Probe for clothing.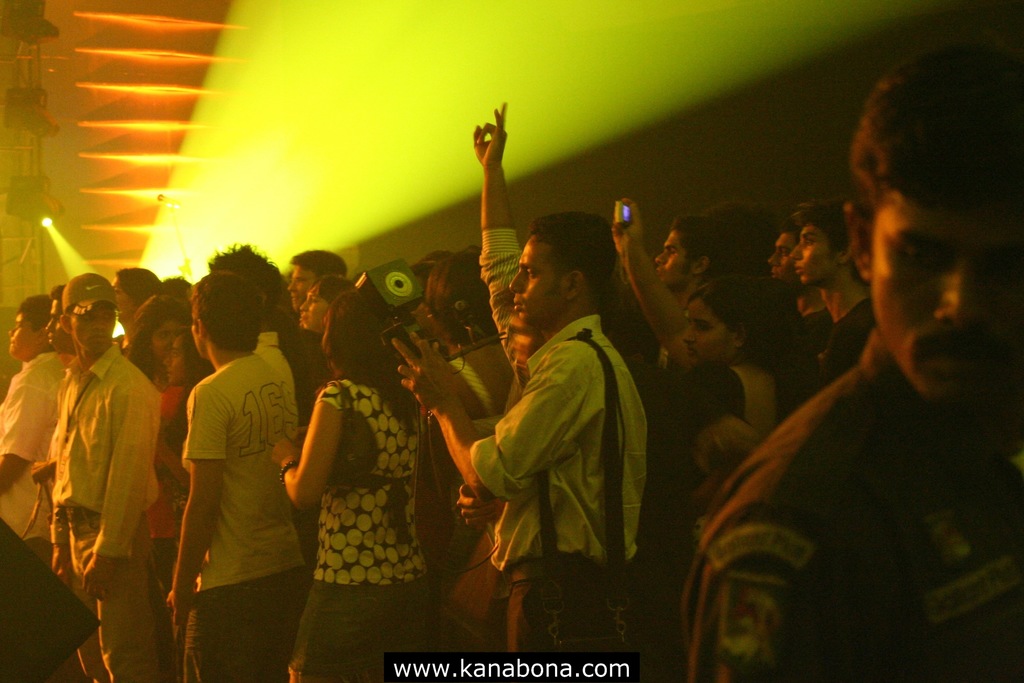
Probe result: box(553, 312, 663, 682).
